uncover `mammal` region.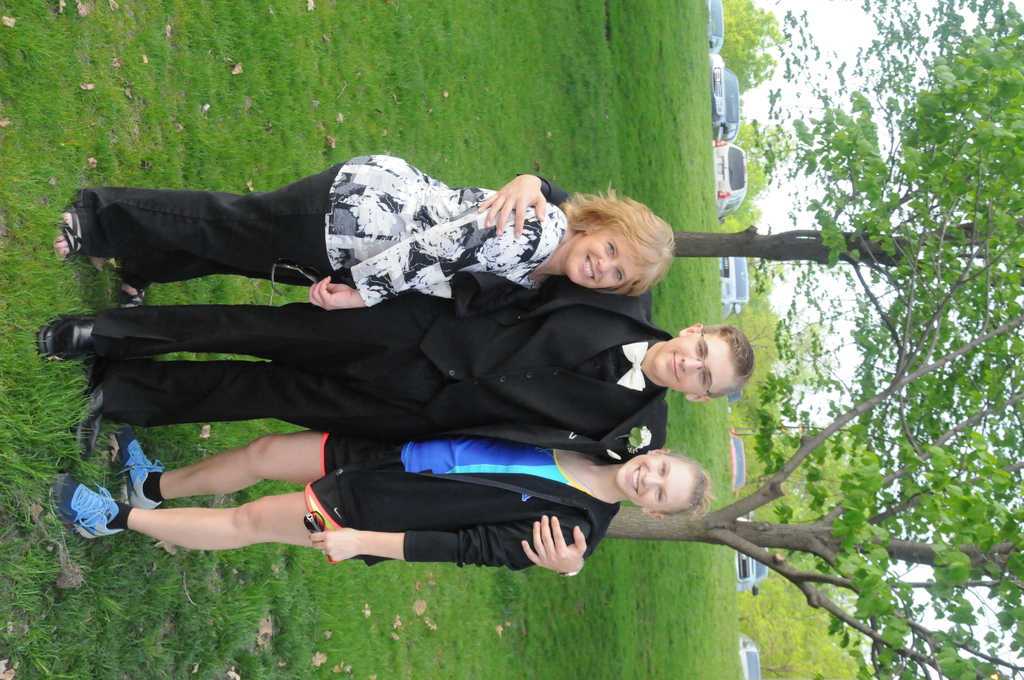
Uncovered: {"left": 44, "top": 435, "right": 712, "bottom": 572}.
